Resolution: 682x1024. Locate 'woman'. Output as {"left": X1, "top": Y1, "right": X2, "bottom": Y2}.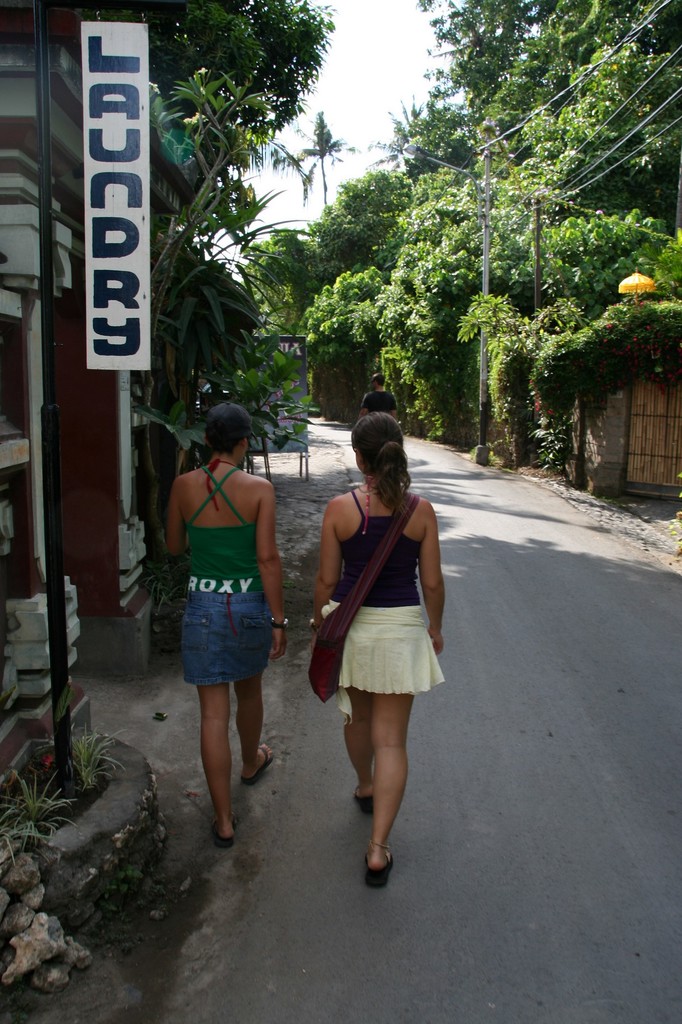
{"left": 164, "top": 404, "right": 283, "bottom": 847}.
